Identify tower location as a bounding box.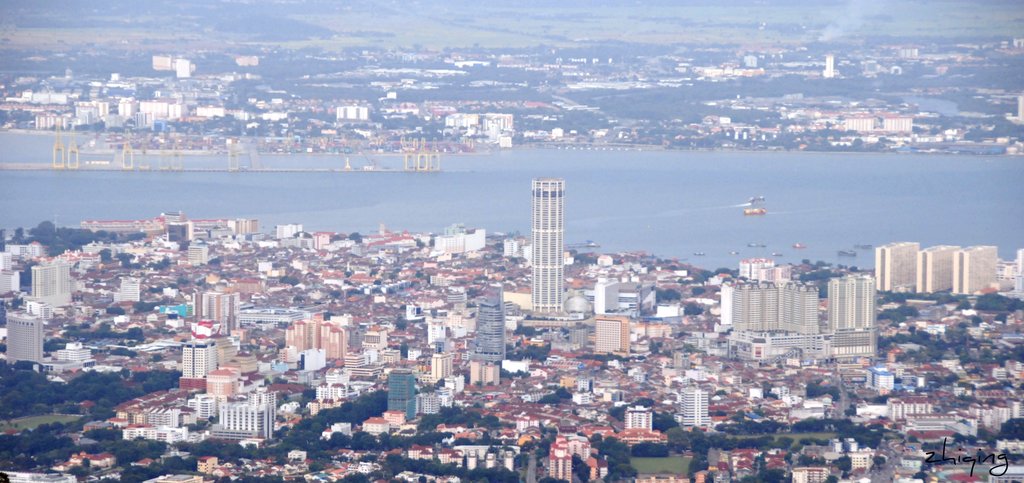
rect(719, 256, 825, 339).
